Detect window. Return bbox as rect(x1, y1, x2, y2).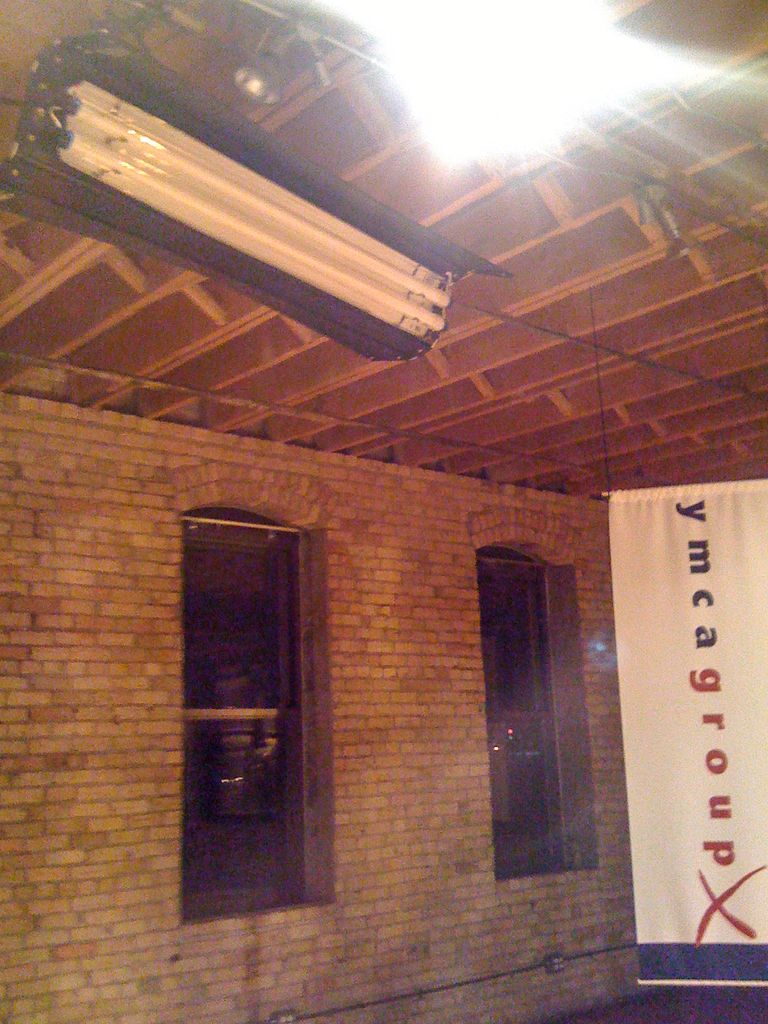
rect(479, 499, 603, 914).
